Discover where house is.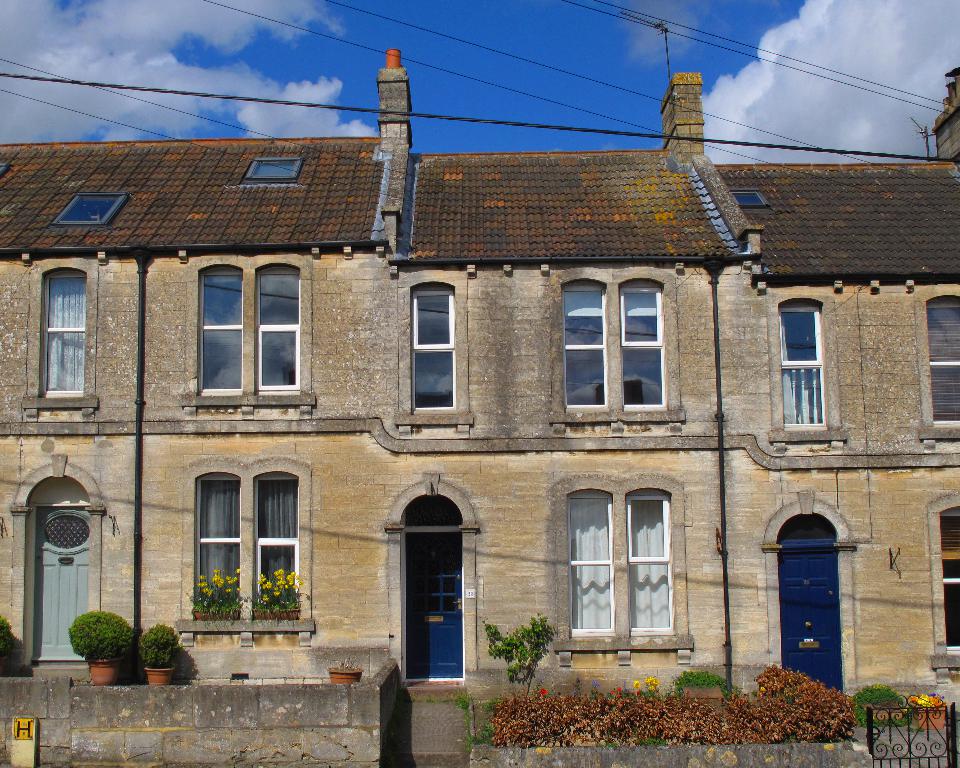
Discovered at bbox=(17, 37, 934, 737).
